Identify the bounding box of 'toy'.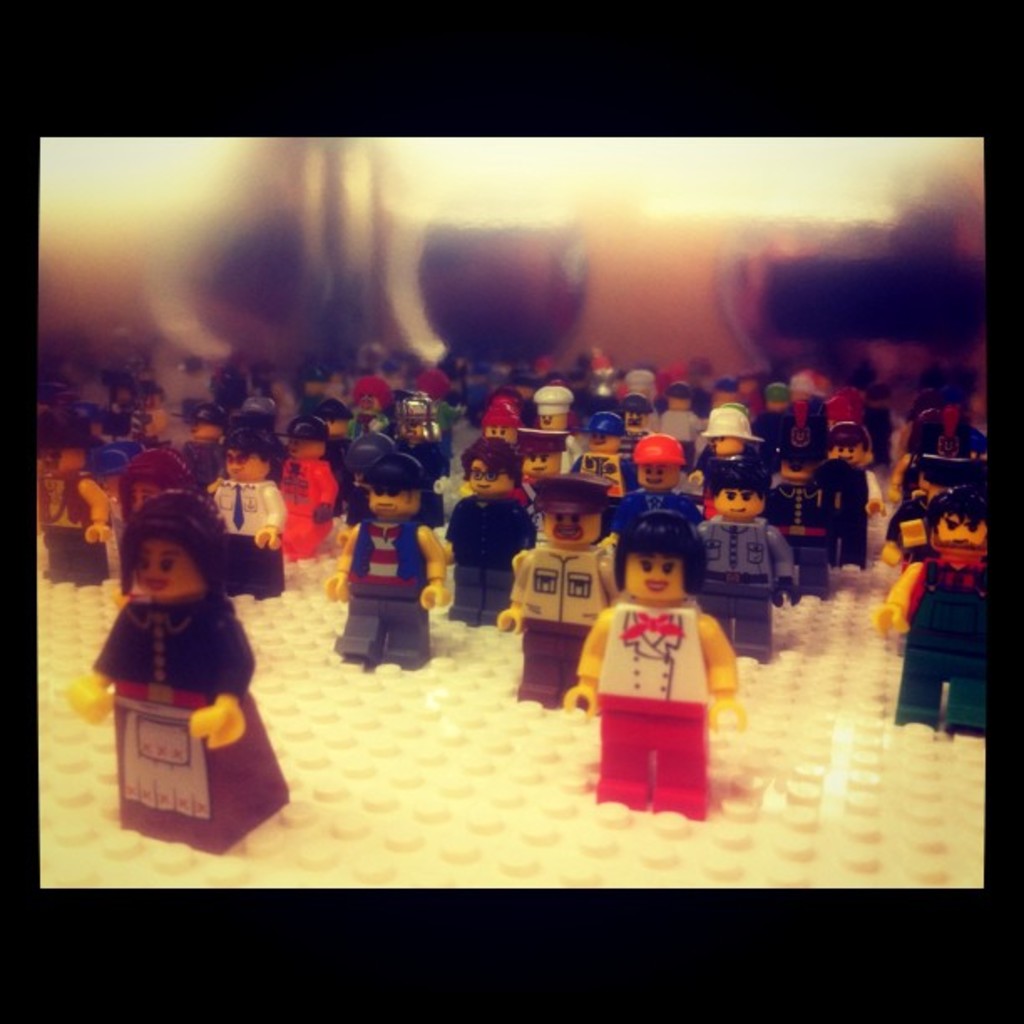
Rect(557, 514, 748, 817).
